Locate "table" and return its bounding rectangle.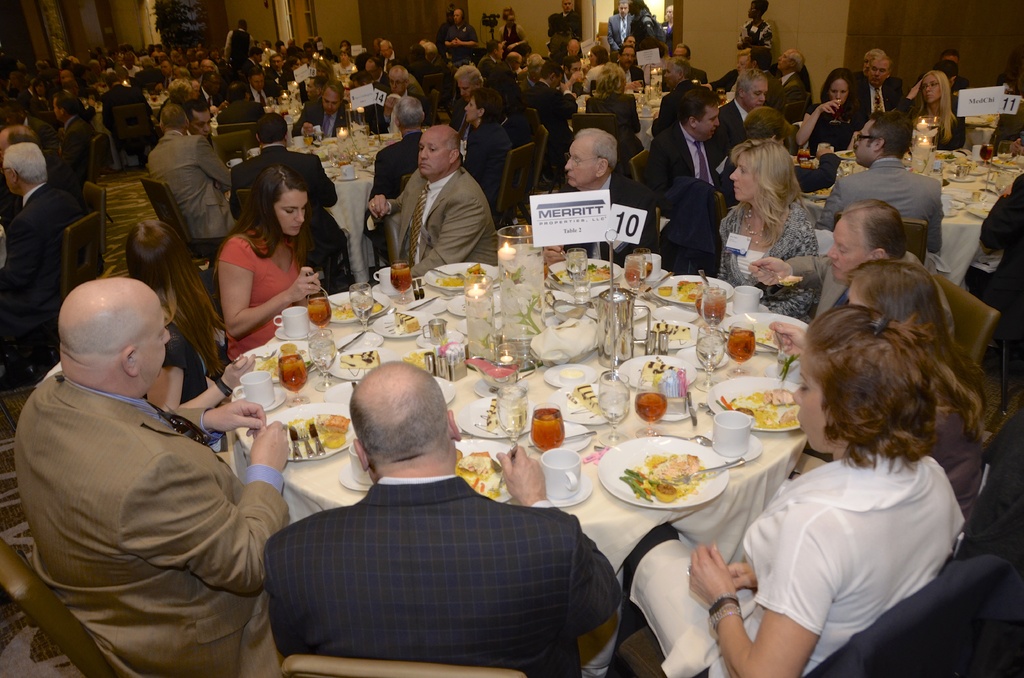
564,77,674,148.
